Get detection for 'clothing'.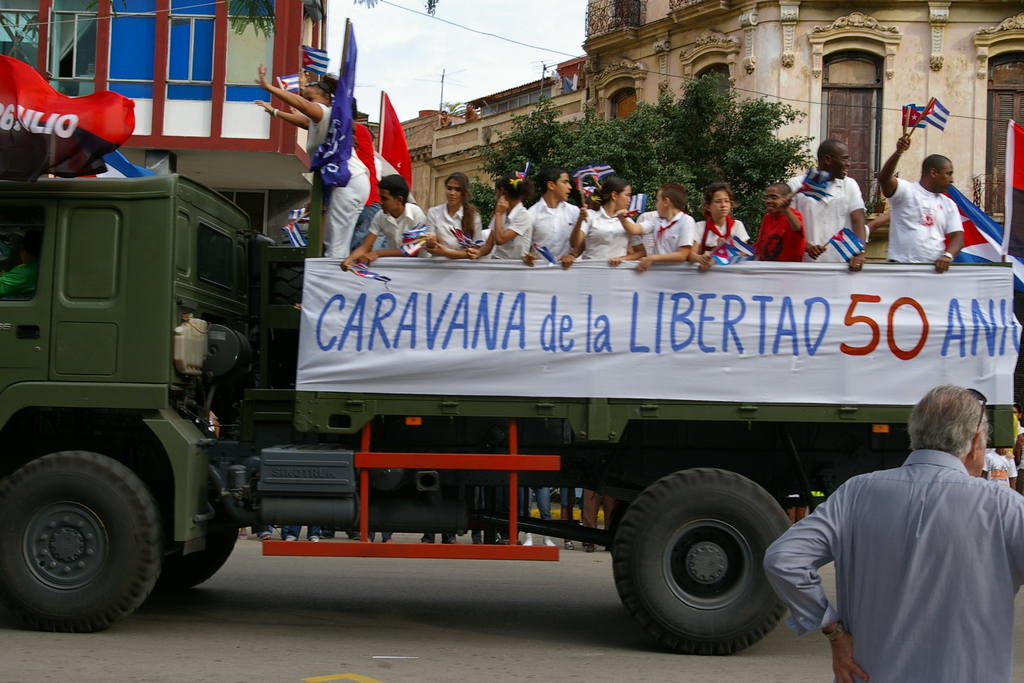
Detection: [577,192,638,256].
